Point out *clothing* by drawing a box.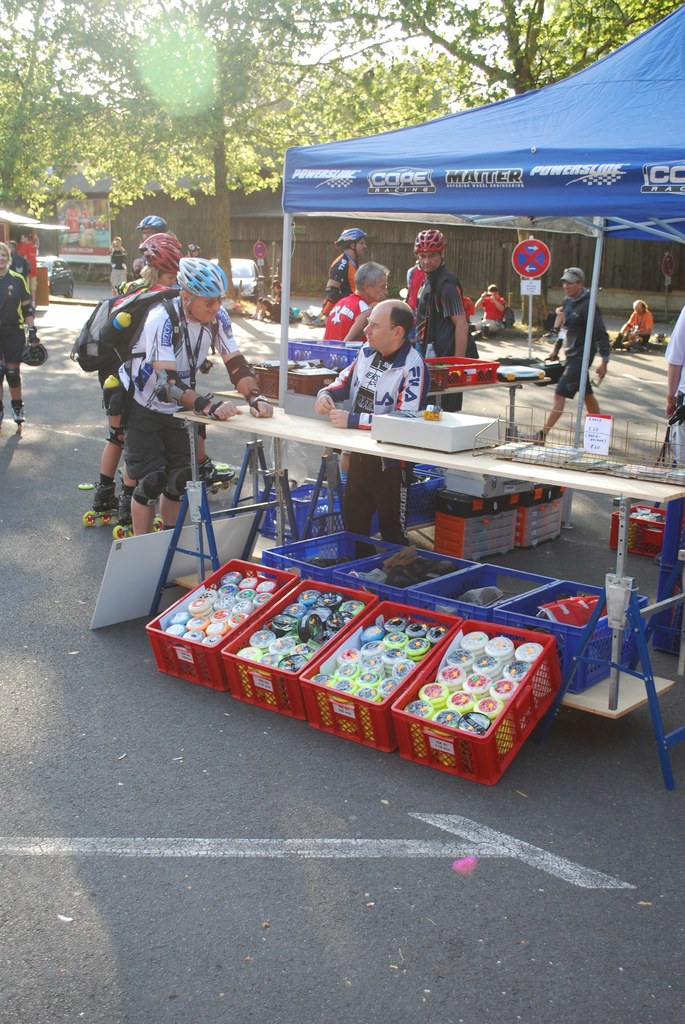
bbox=[667, 305, 684, 461].
